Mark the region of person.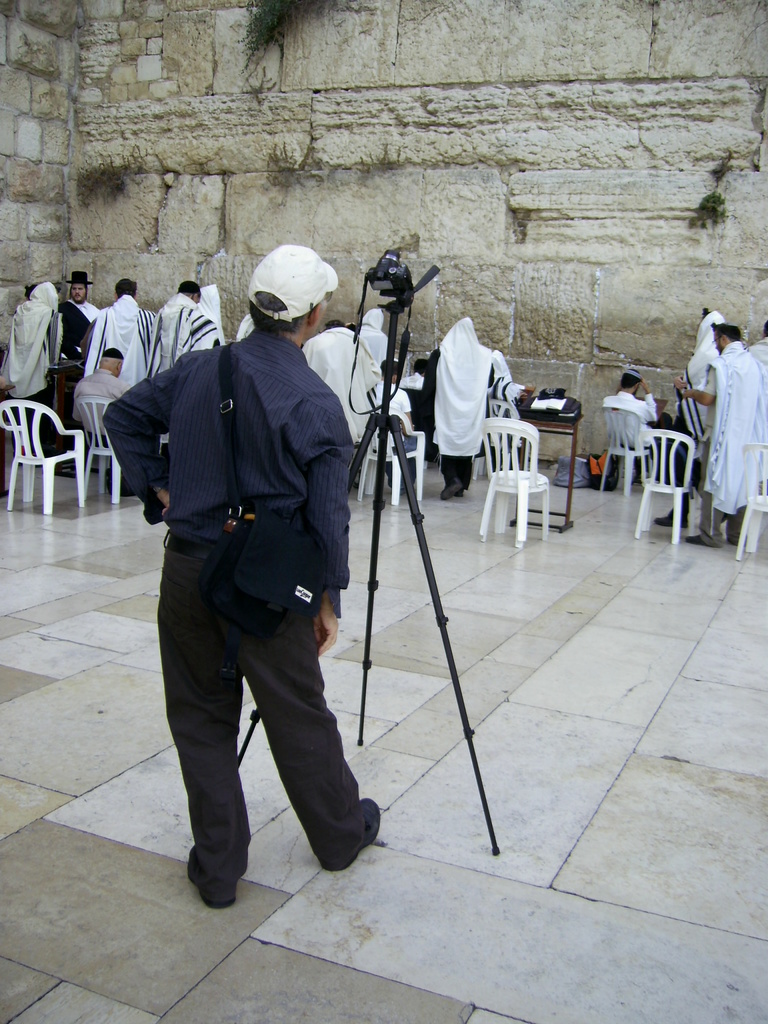
Region: <bbox>121, 237, 380, 884</bbox>.
